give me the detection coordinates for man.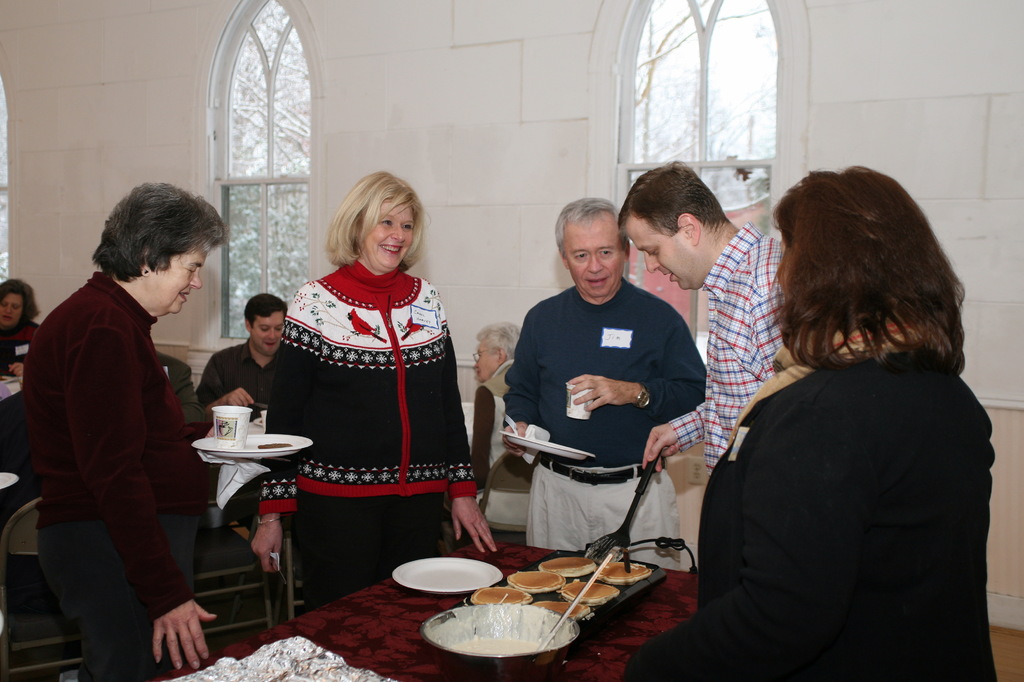
bbox(22, 192, 225, 679).
